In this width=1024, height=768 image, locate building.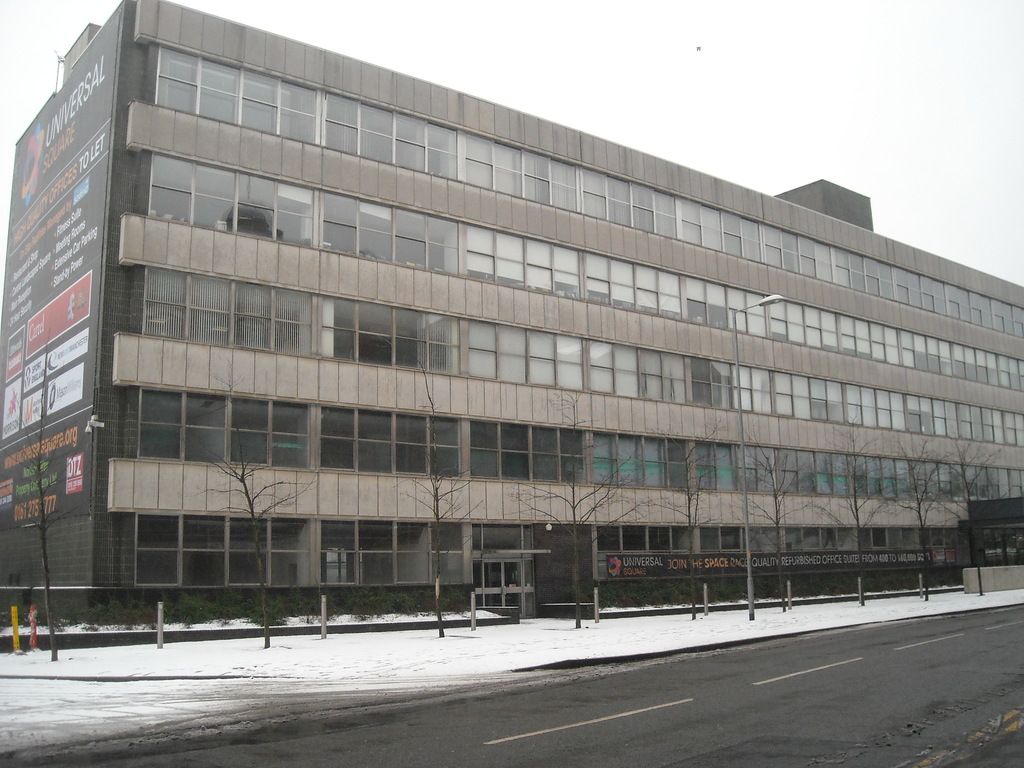
Bounding box: (x1=0, y1=0, x2=1023, y2=621).
